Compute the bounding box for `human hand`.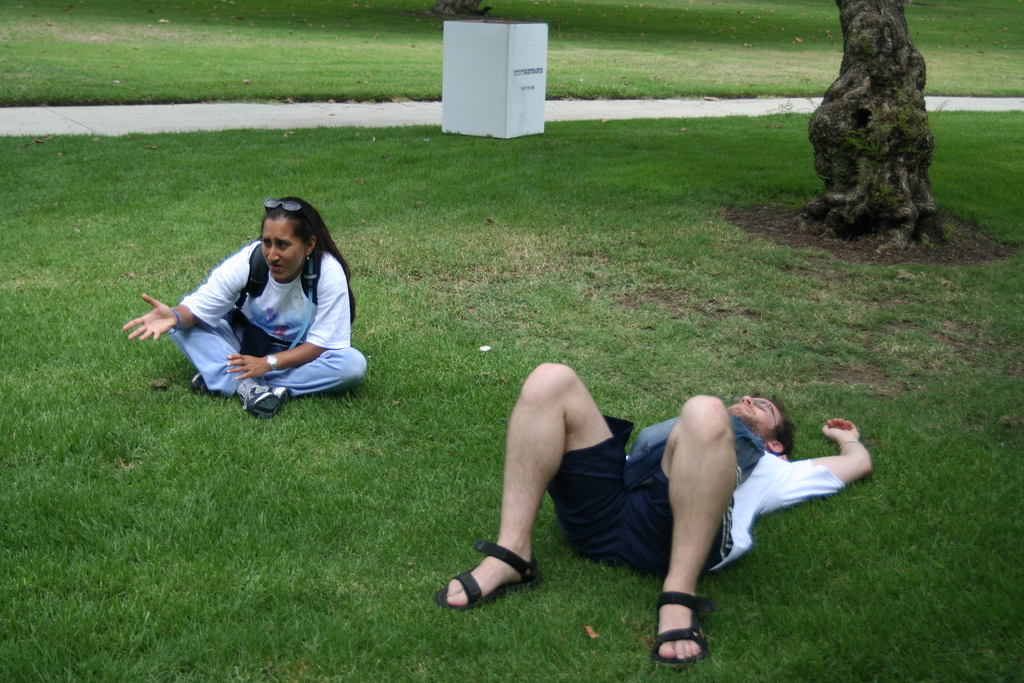
detection(223, 353, 269, 385).
